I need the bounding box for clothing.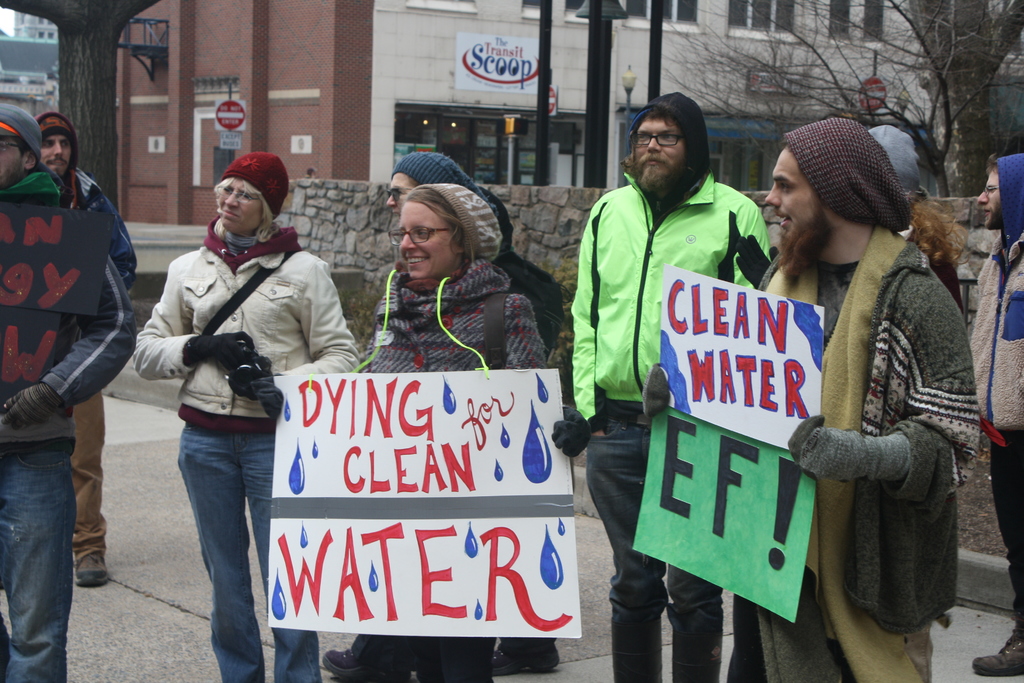
Here it is: 874 106 953 194.
